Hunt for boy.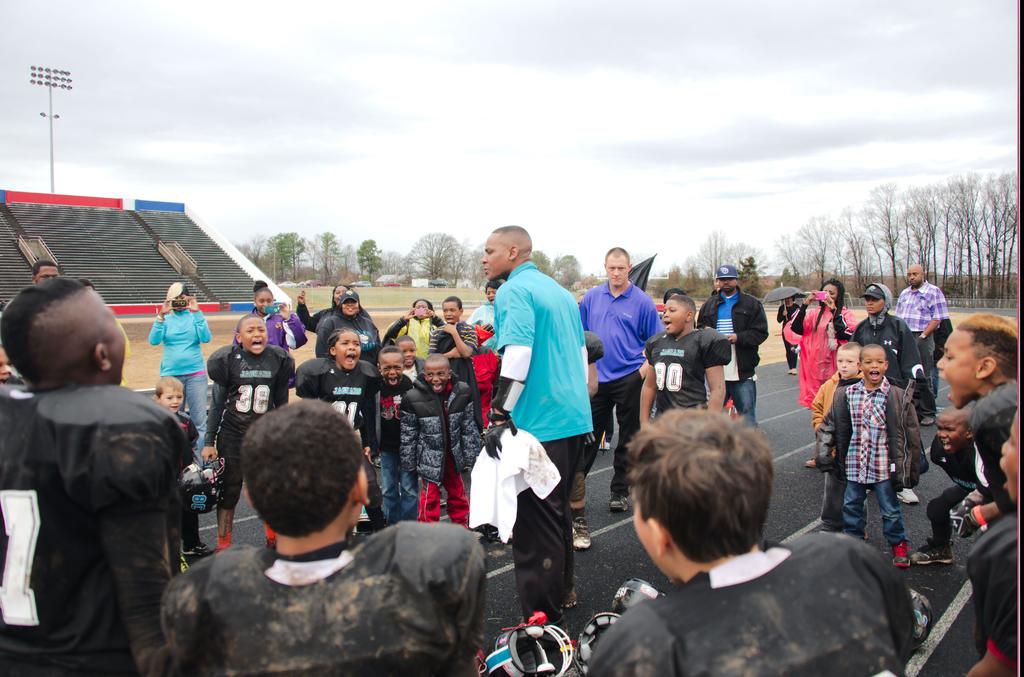
Hunted down at 399:351:481:539.
